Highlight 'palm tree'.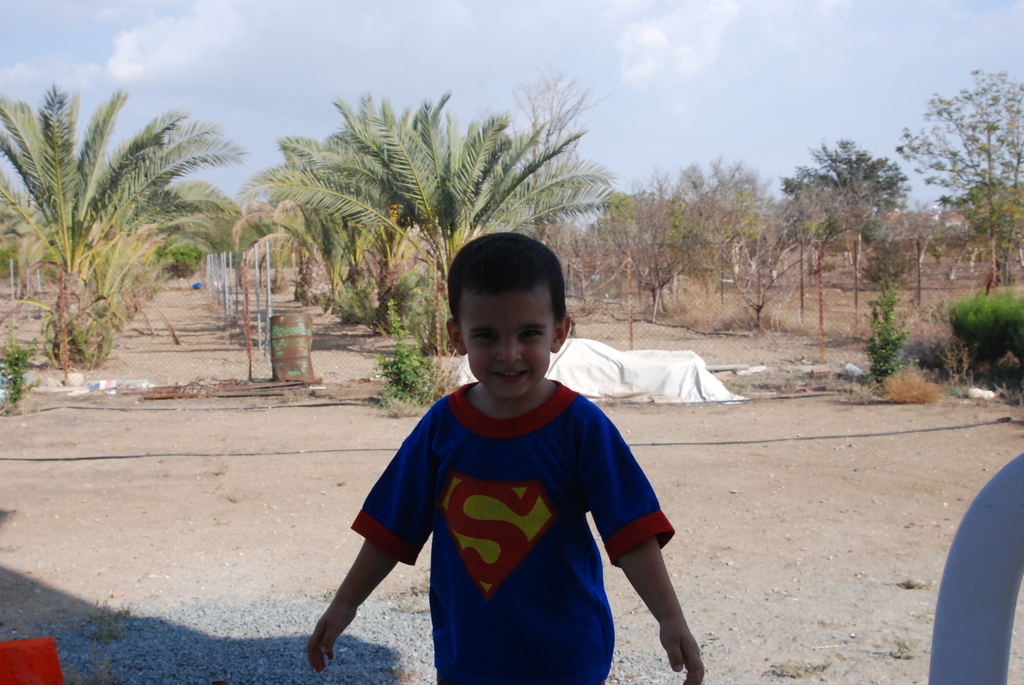
Highlighted region: <box>448,116,646,302</box>.
